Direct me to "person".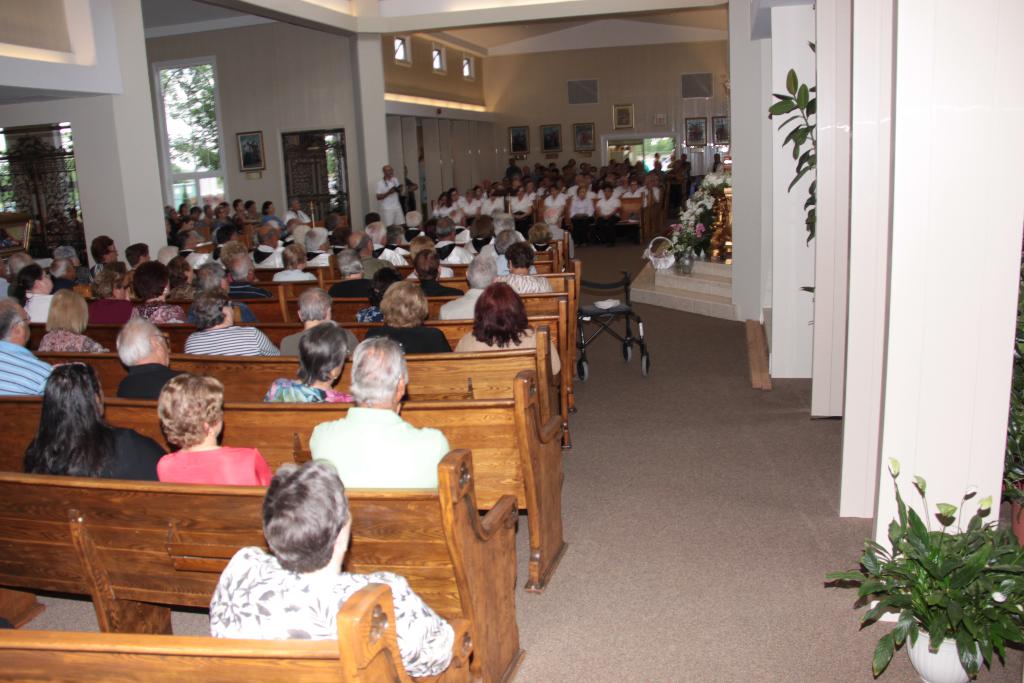
Direction: {"x1": 354, "y1": 268, "x2": 406, "y2": 320}.
